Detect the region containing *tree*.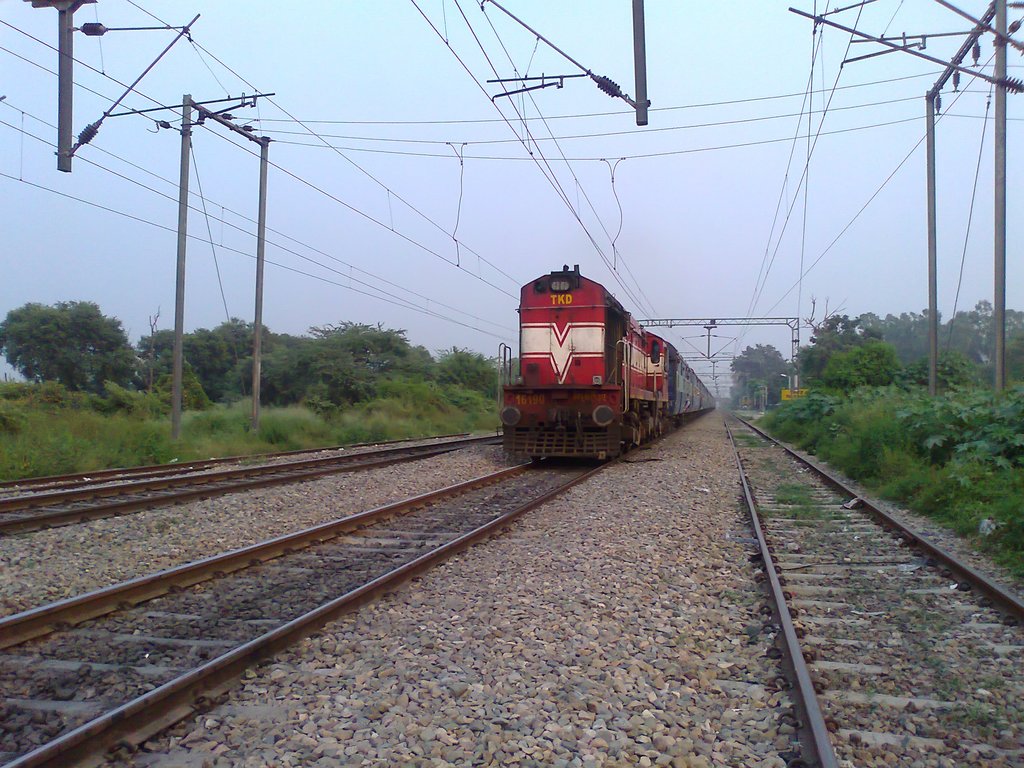
box=[232, 331, 316, 414].
